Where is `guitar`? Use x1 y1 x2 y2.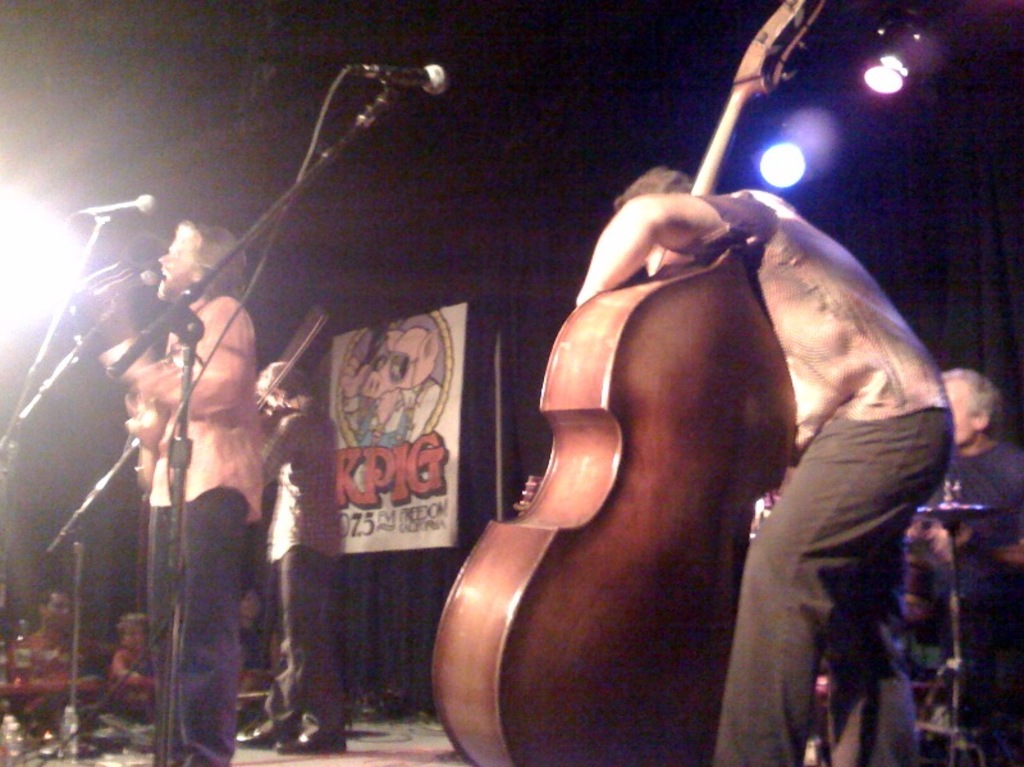
429 0 822 766.
